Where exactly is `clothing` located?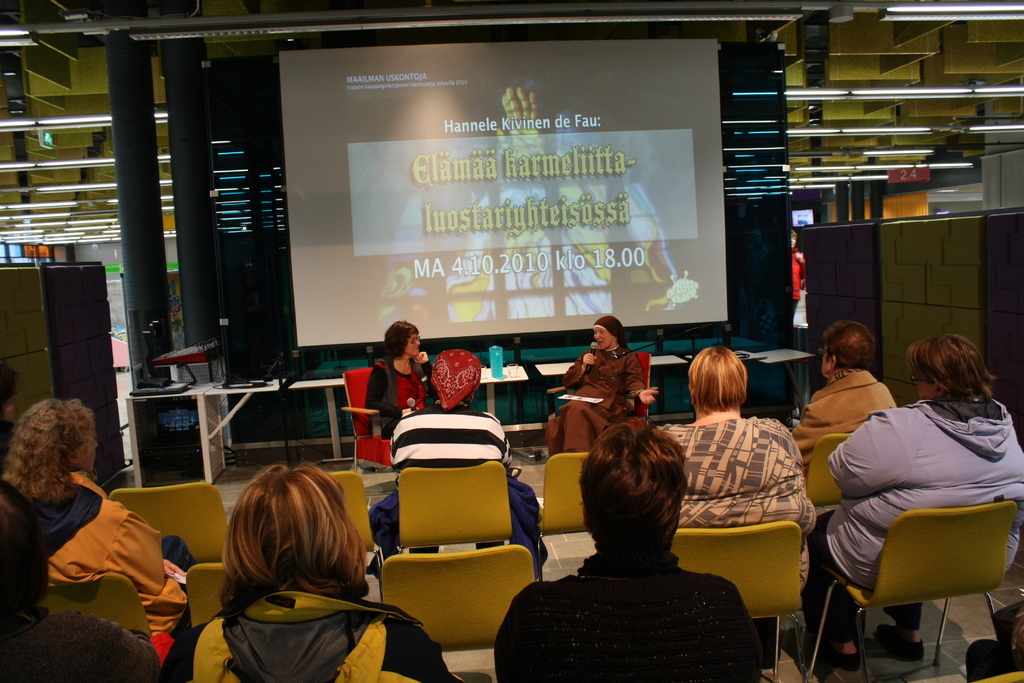
Its bounding box is 29/468/202/625.
